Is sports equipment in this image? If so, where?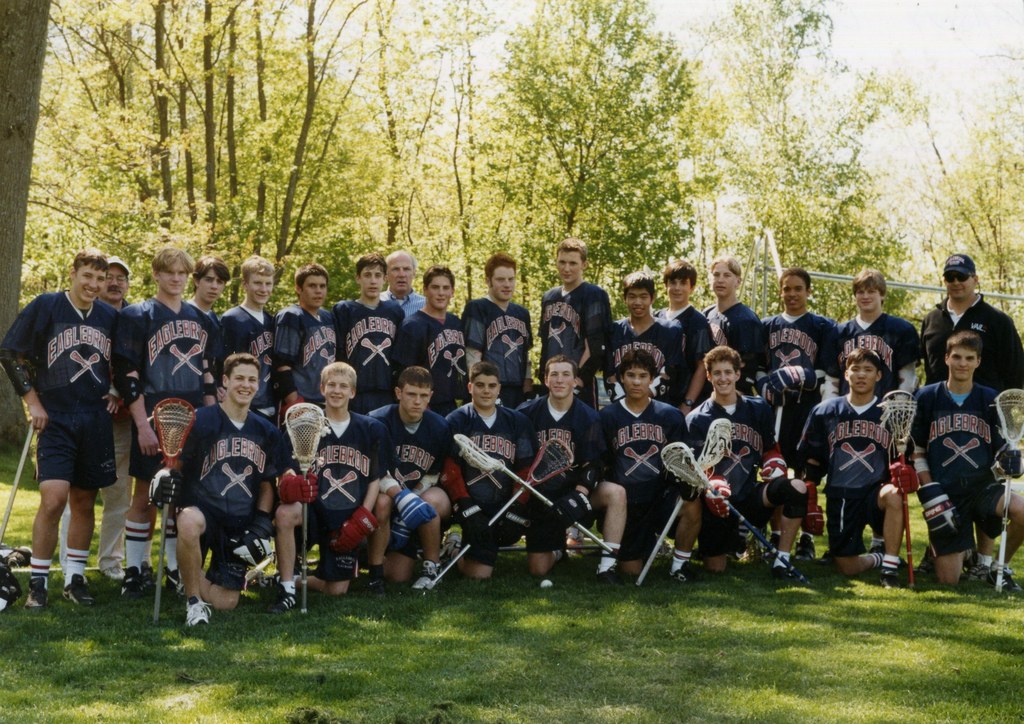
Yes, at 888,458,922,494.
